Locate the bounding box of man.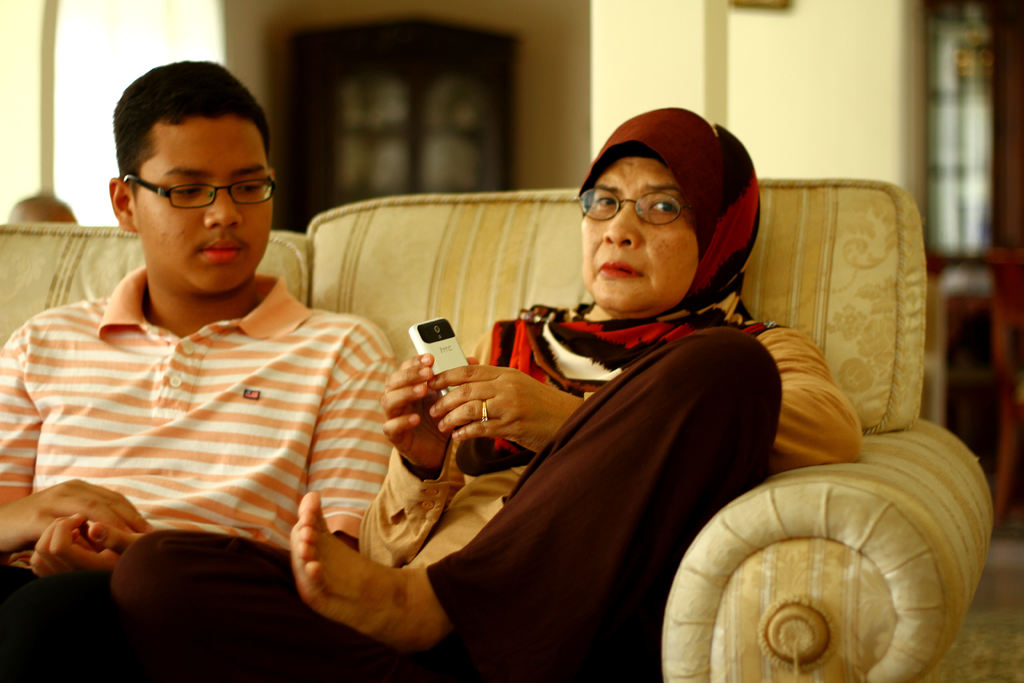
Bounding box: left=0, top=62, right=397, bottom=682.
